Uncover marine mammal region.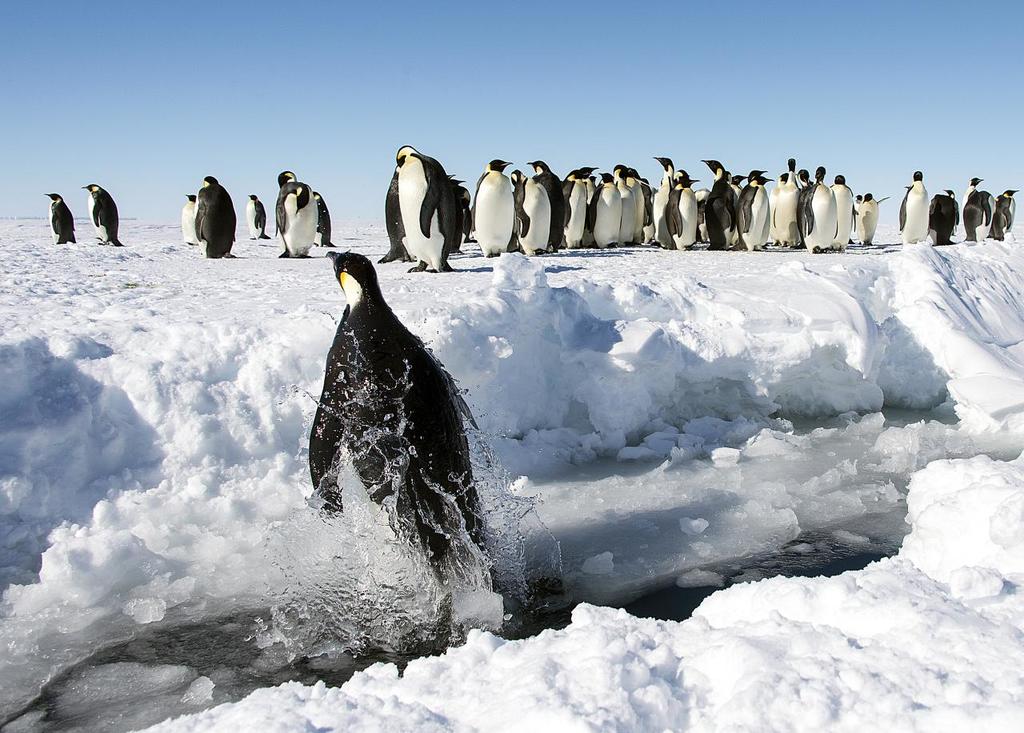
Uncovered: rect(895, 168, 927, 241).
